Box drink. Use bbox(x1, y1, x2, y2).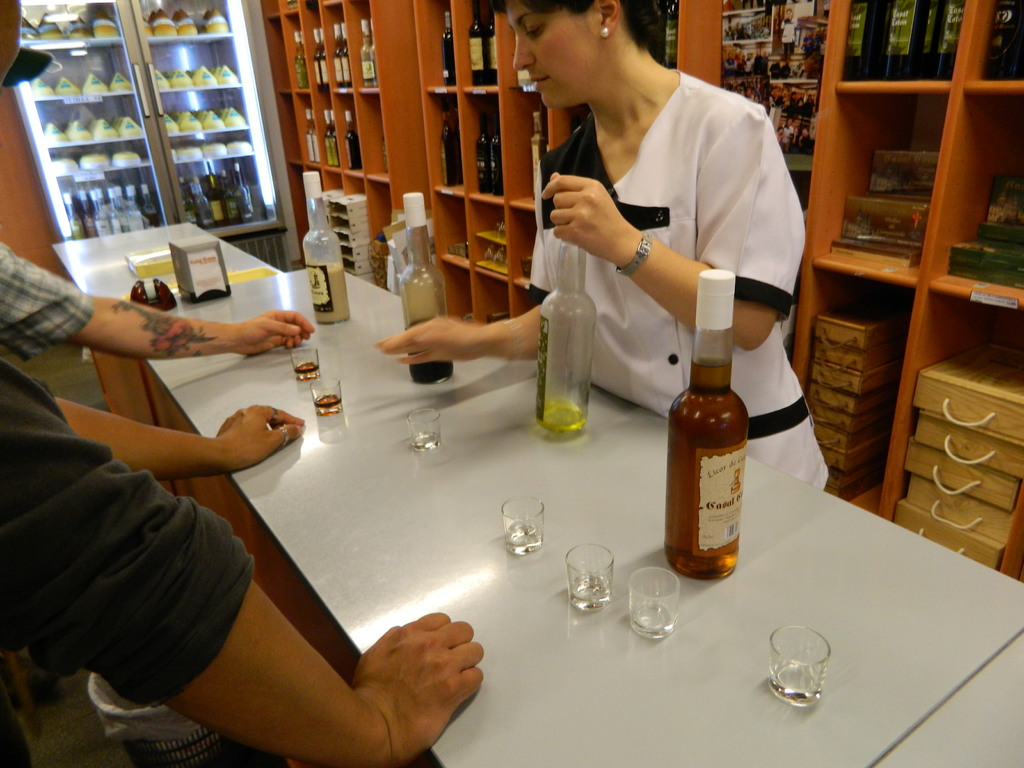
bbox(312, 392, 342, 408).
